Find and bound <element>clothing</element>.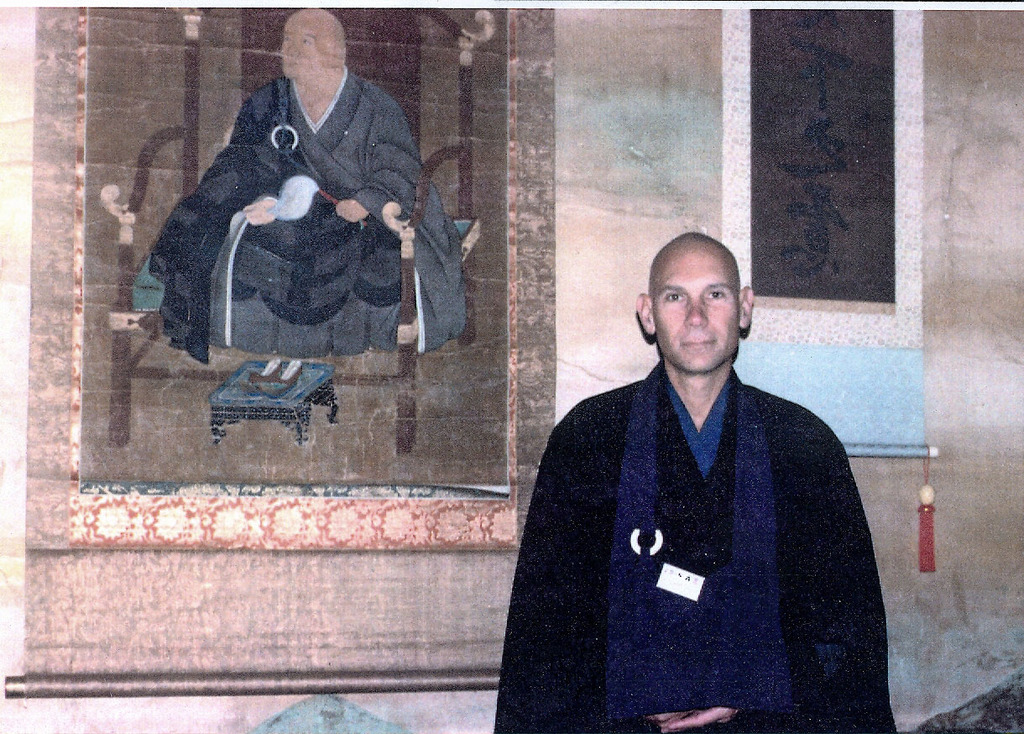
Bound: 157 55 458 381.
